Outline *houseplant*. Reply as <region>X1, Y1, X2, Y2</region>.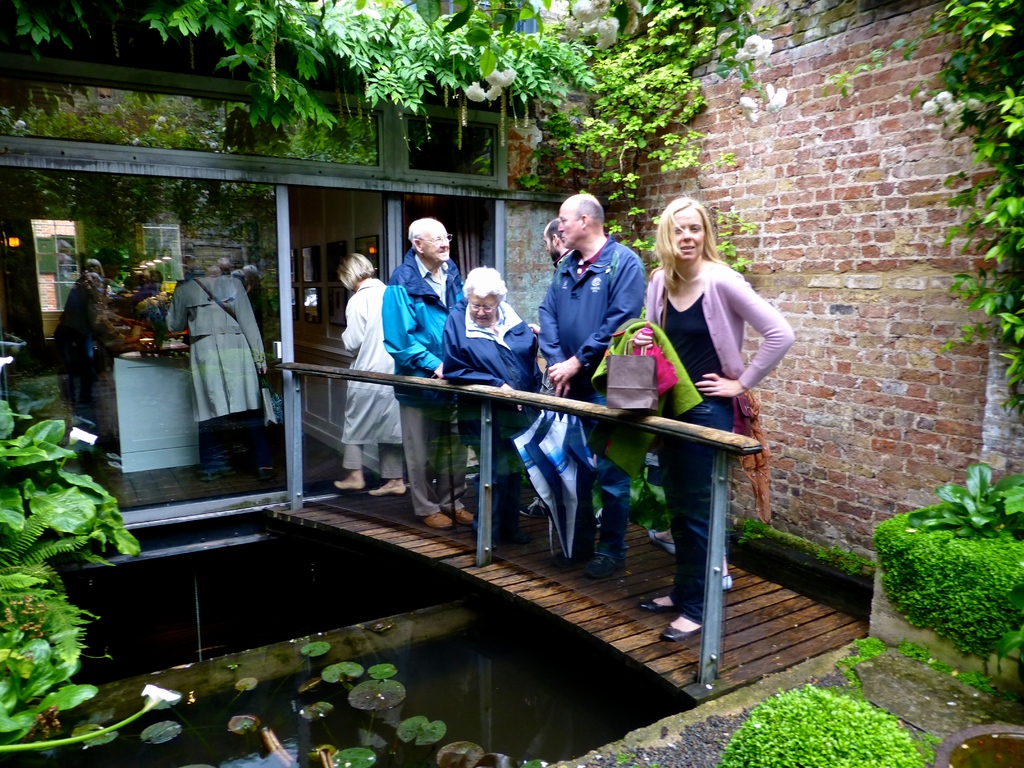
<region>717, 679, 922, 767</region>.
